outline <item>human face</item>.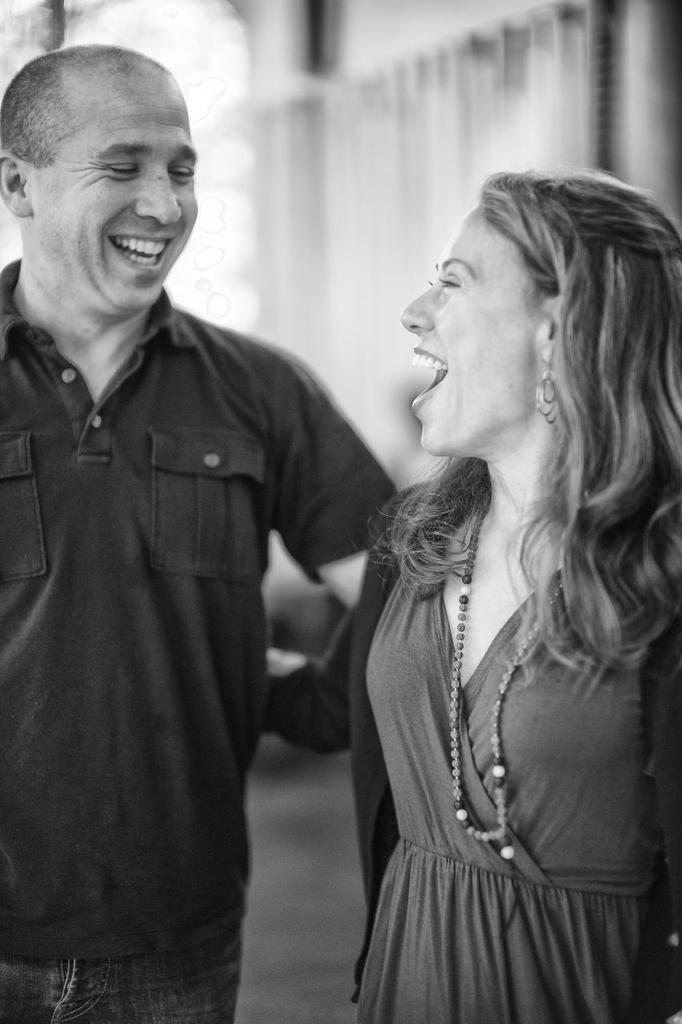
Outline: bbox=(399, 214, 544, 465).
